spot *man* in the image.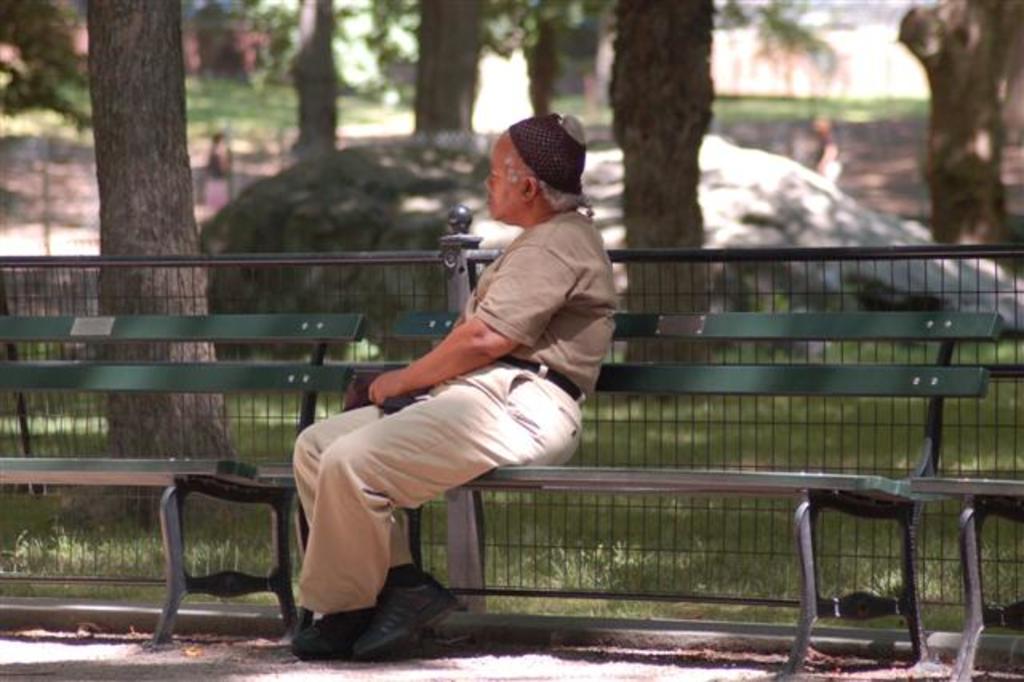
*man* found at 285/150/643/634.
